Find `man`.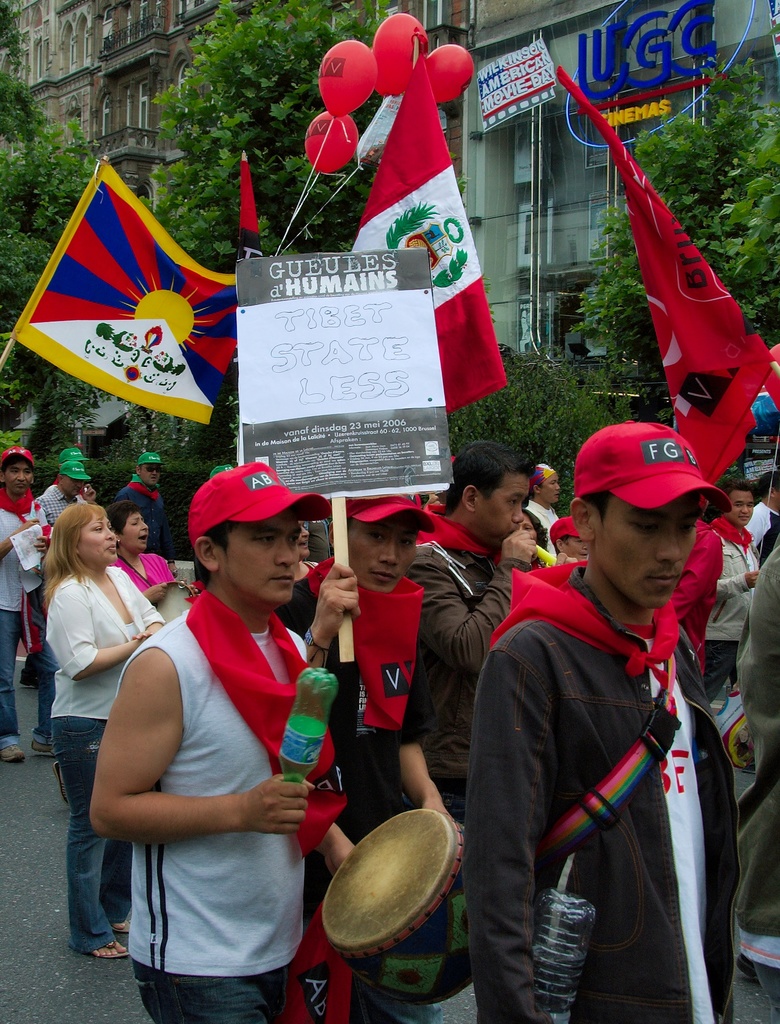
bbox(34, 454, 92, 549).
